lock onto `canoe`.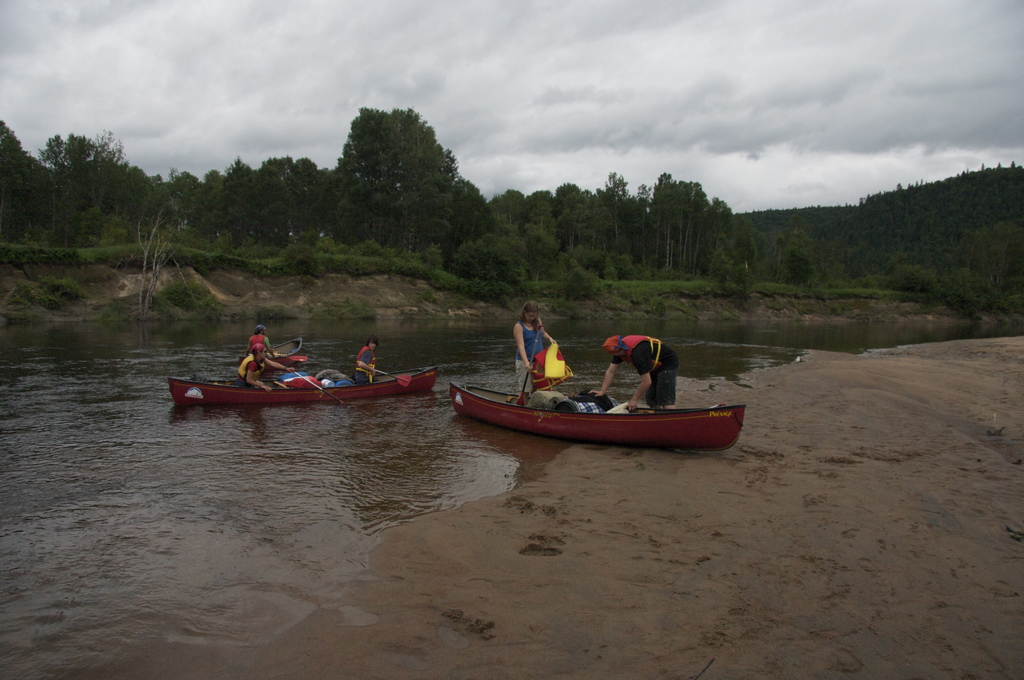
Locked: <region>450, 379, 745, 452</region>.
